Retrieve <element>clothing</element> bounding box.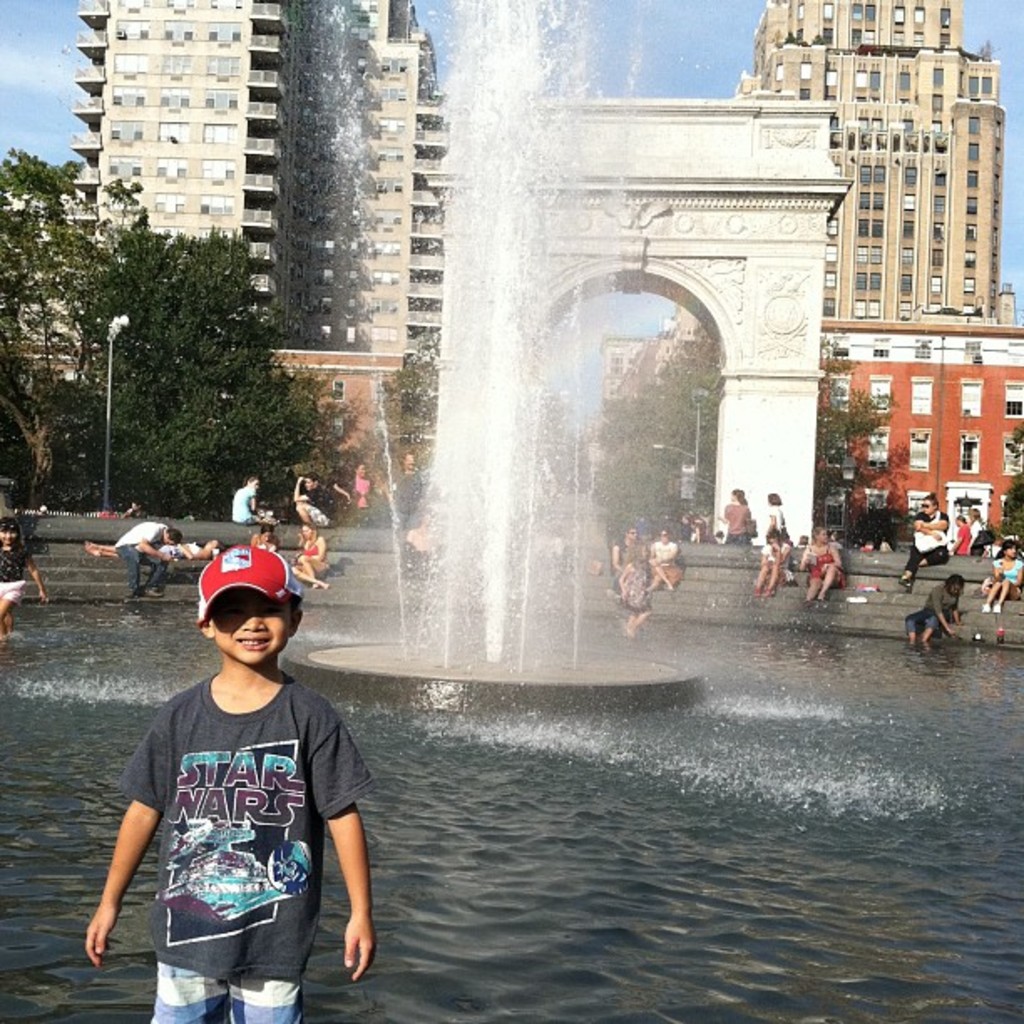
Bounding box: <box>770,504,785,535</box>.
